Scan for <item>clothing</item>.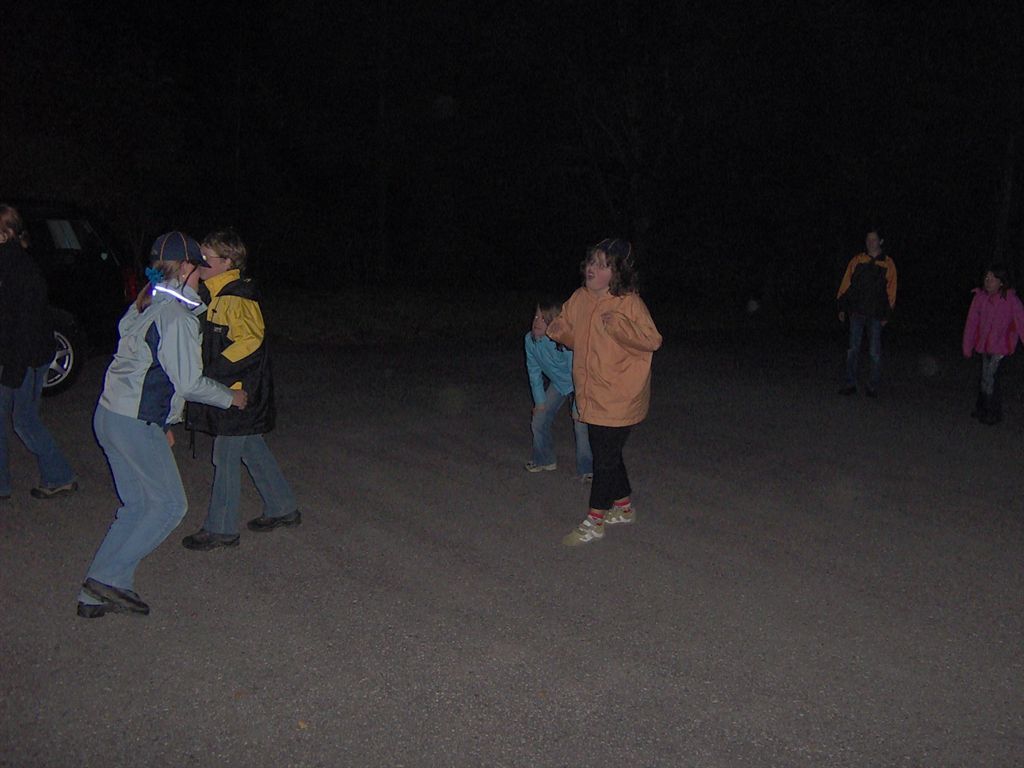
Scan result: 525/330/592/477.
